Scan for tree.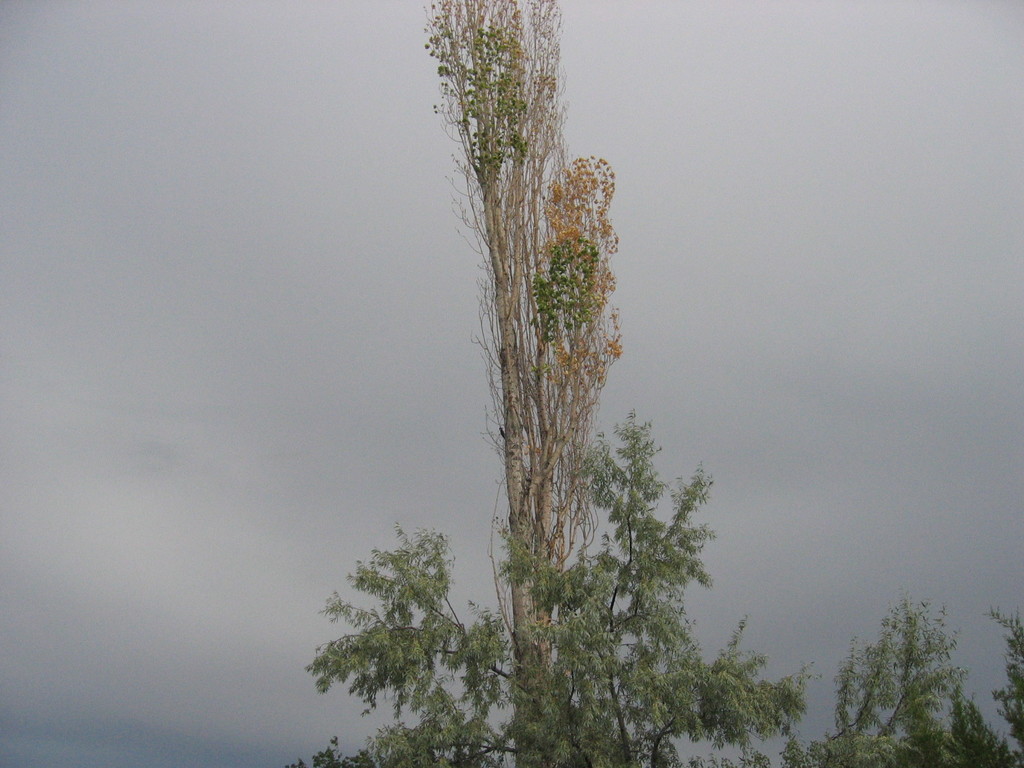
Scan result: 284 408 1023 767.
